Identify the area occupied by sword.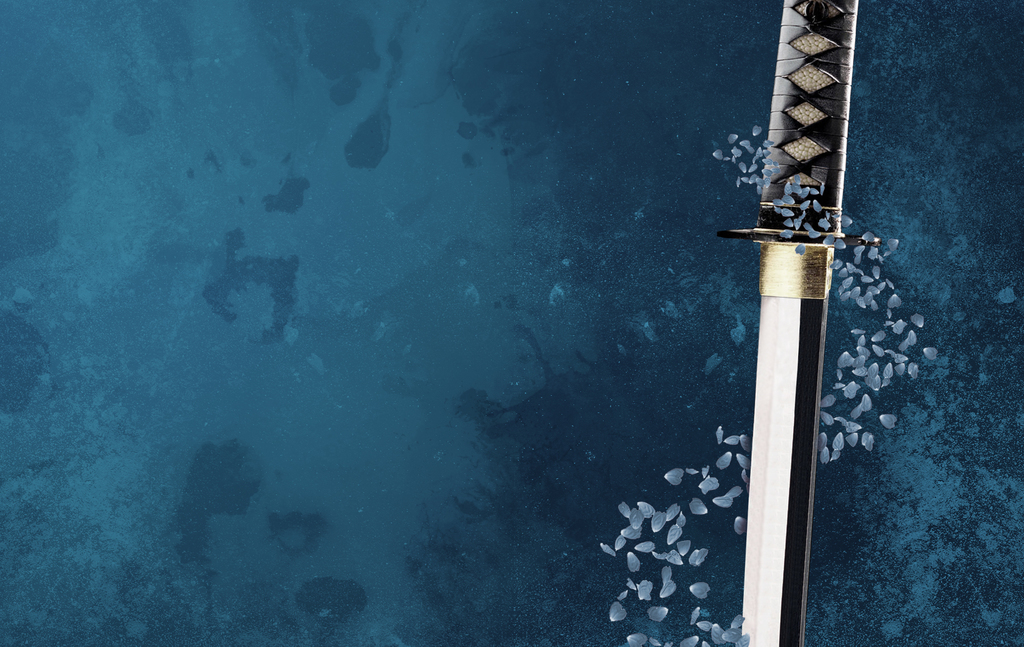
Area: 717:0:879:646.
